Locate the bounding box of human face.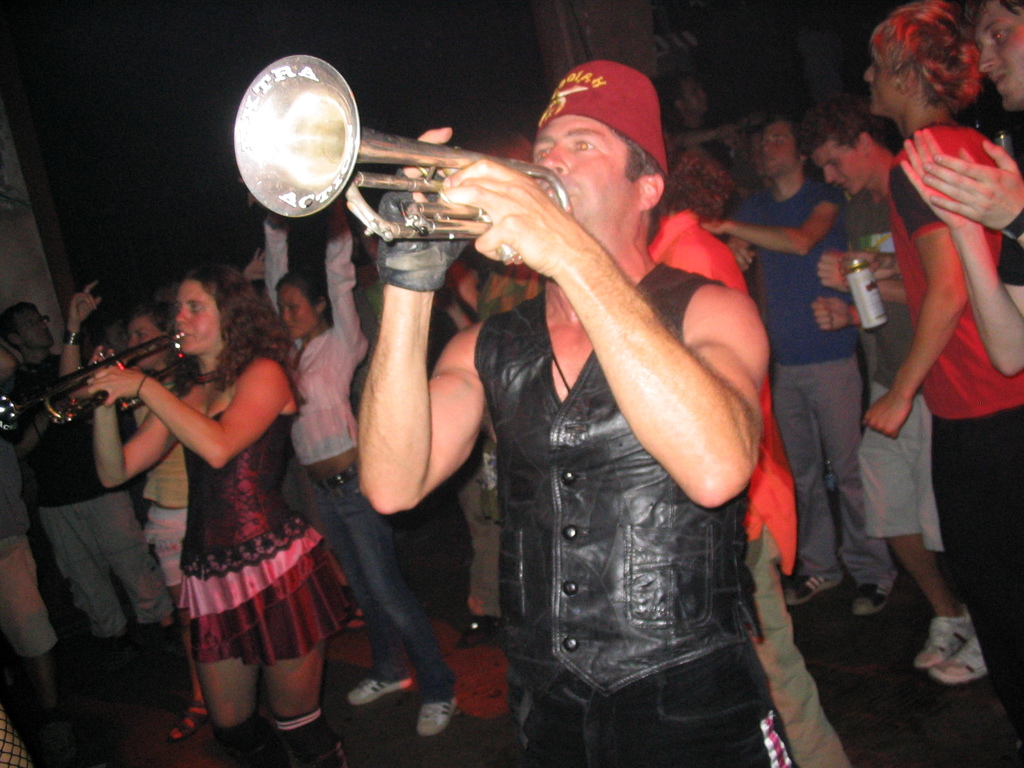
Bounding box: bbox(10, 308, 52, 348).
